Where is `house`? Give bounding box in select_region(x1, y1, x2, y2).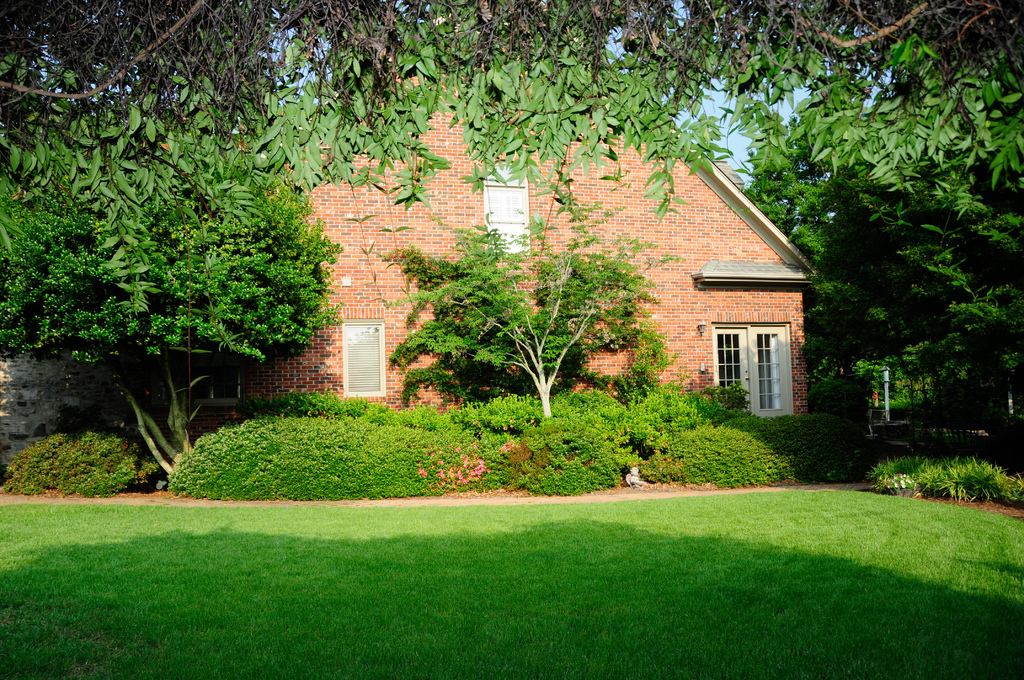
select_region(1, 348, 128, 441).
